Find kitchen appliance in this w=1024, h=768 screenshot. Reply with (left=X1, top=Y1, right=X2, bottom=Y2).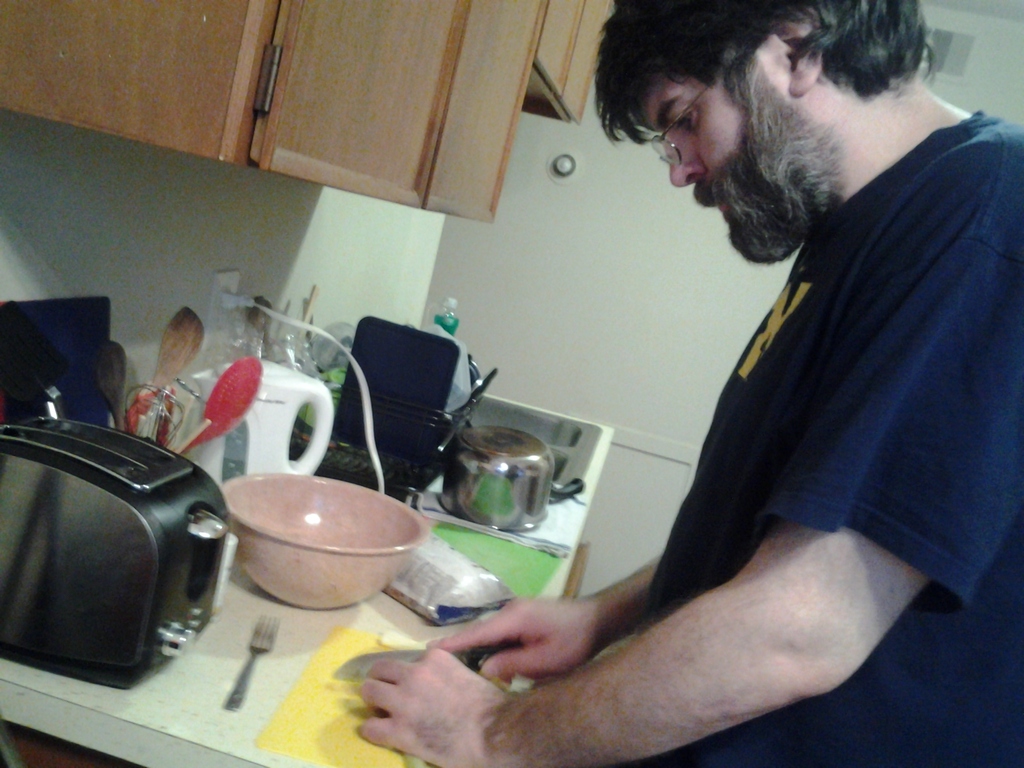
(left=179, top=362, right=261, bottom=457).
